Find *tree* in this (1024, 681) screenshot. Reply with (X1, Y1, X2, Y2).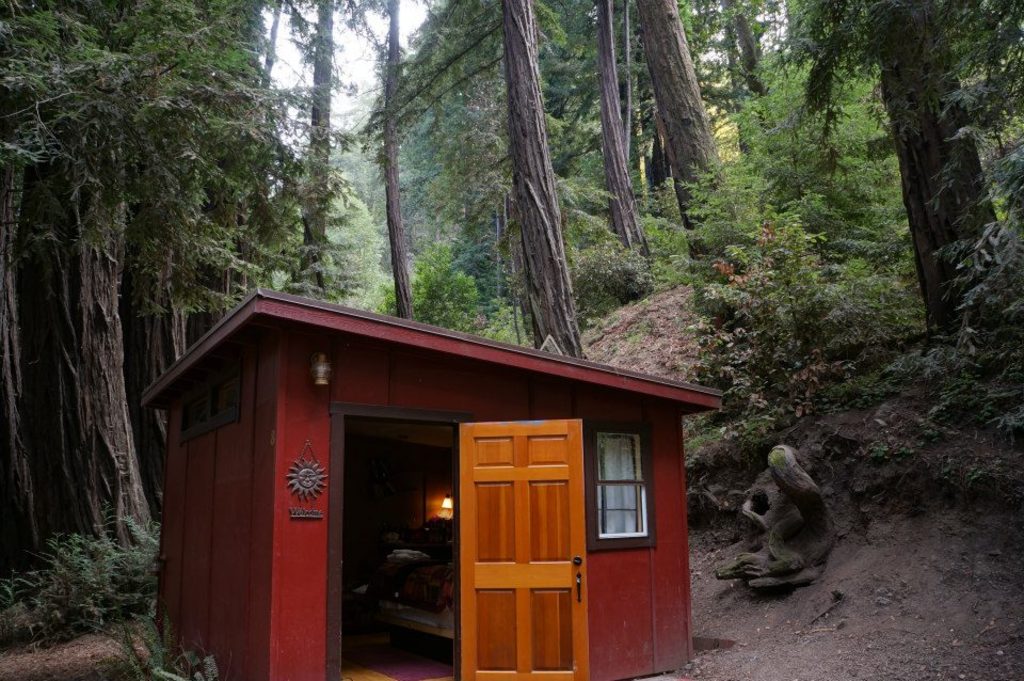
(858, 0, 1008, 308).
